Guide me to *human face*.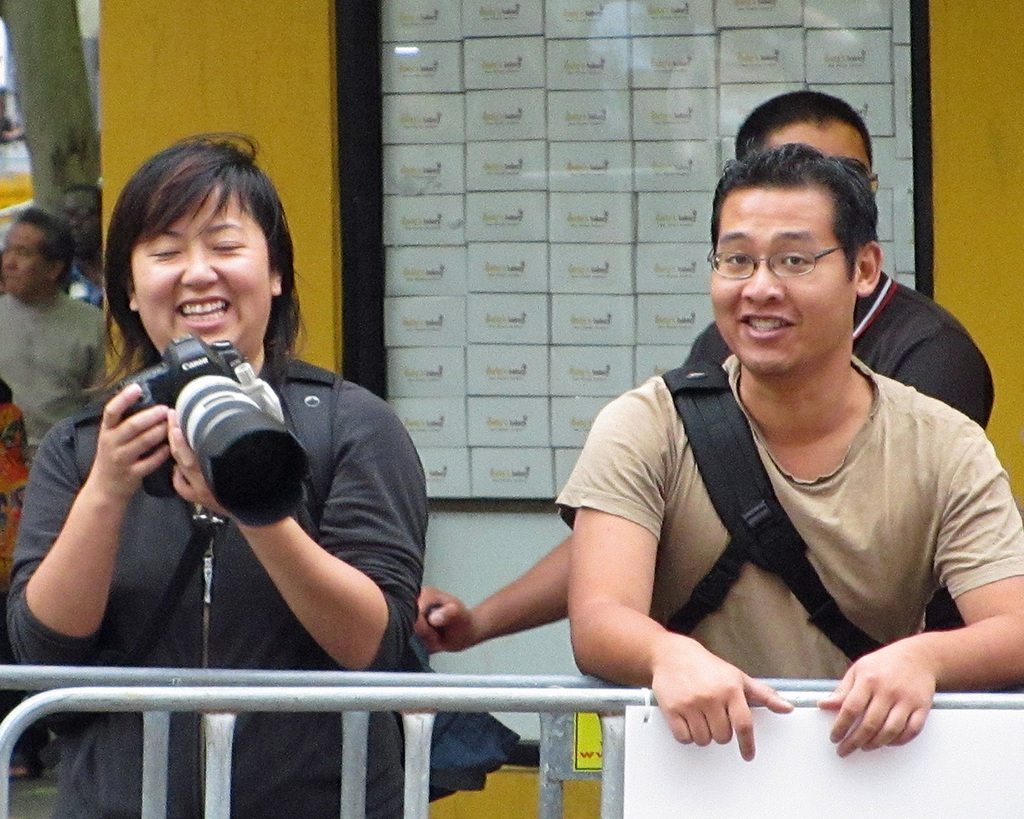
Guidance: rect(131, 182, 276, 368).
